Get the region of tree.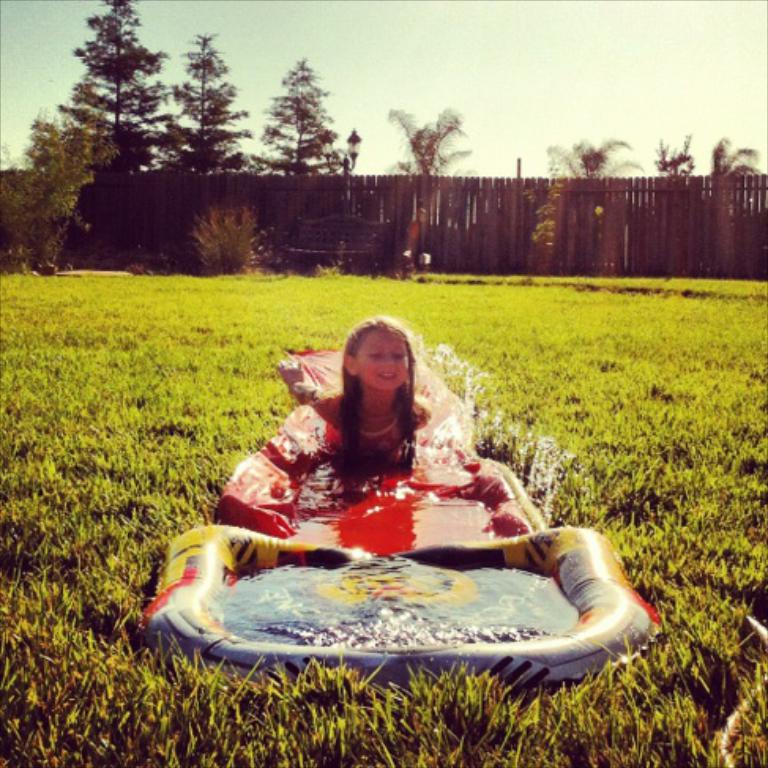
region(544, 126, 637, 289).
